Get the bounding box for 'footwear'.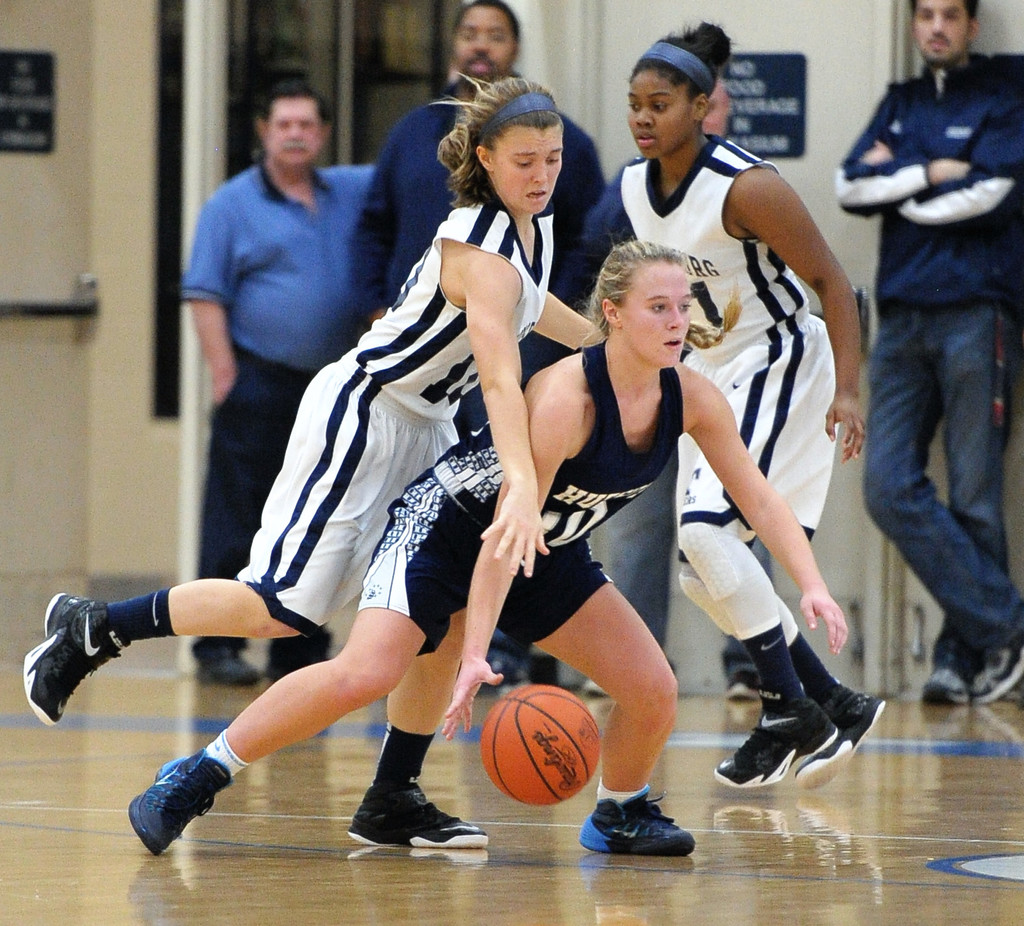
Rect(579, 785, 695, 853).
